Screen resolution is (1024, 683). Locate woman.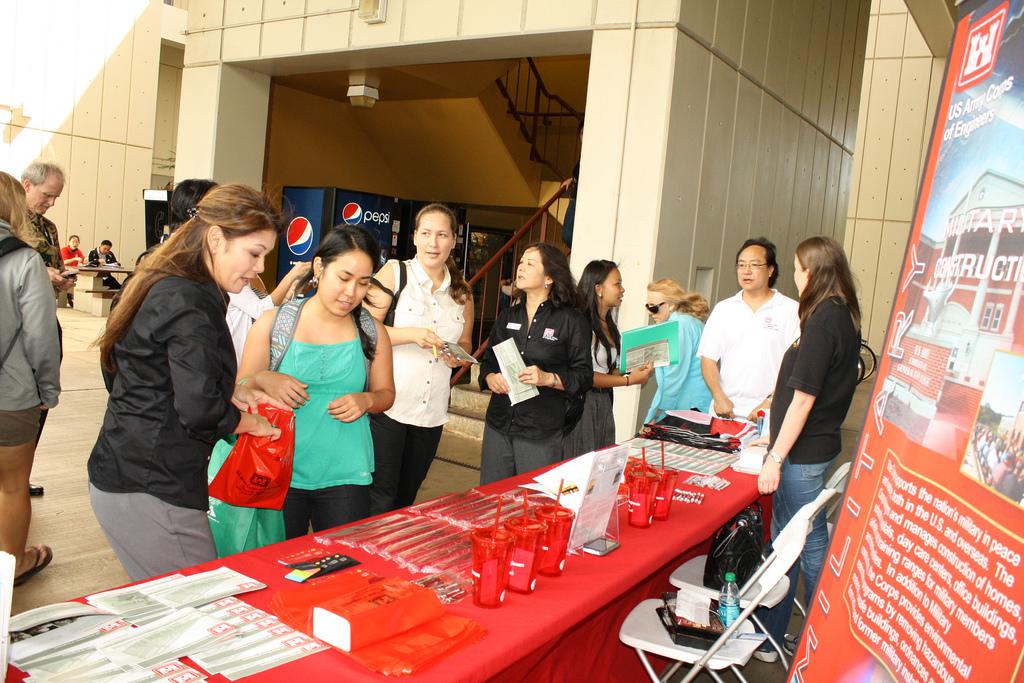
<bbox>368, 209, 473, 500</bbox>.
